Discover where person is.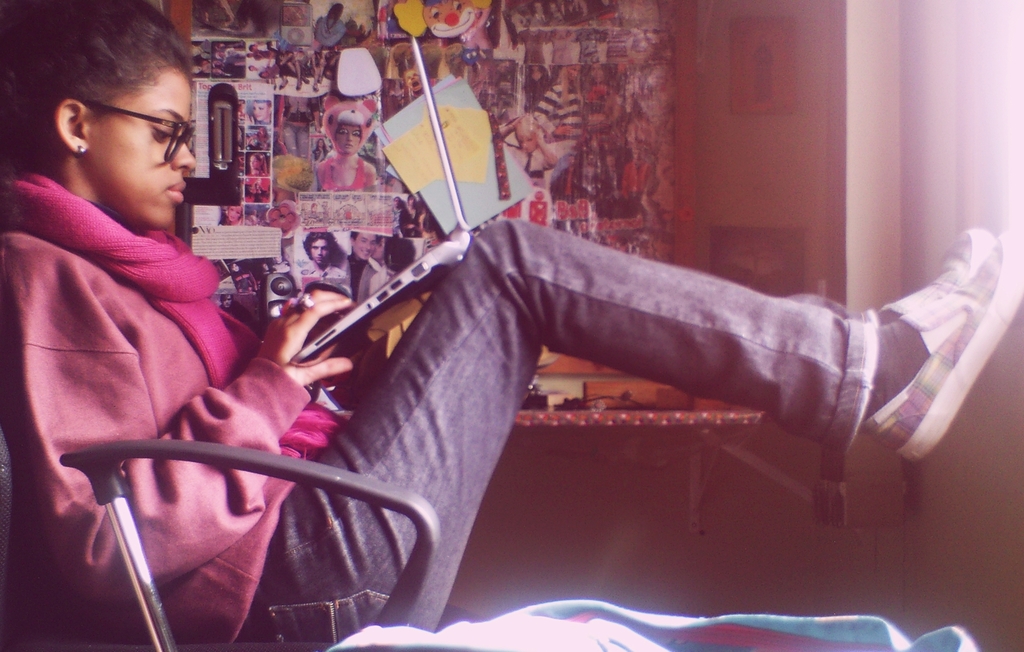
Discovered at left=221, top=290, right=244, bottom=320.
